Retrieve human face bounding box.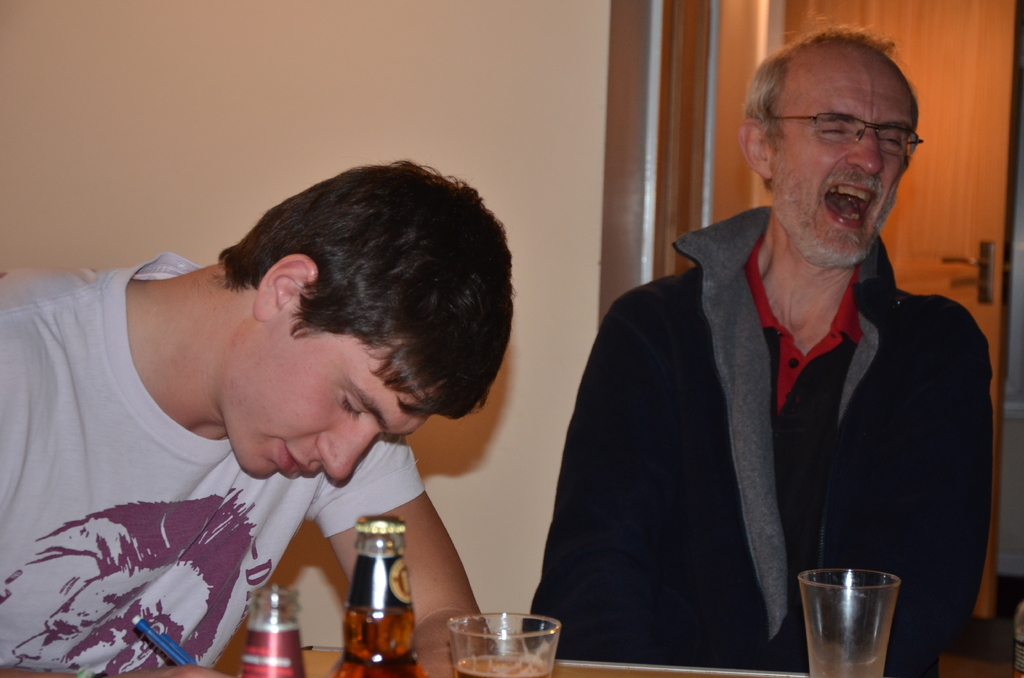
Bounding box: 774,61,919,266.
